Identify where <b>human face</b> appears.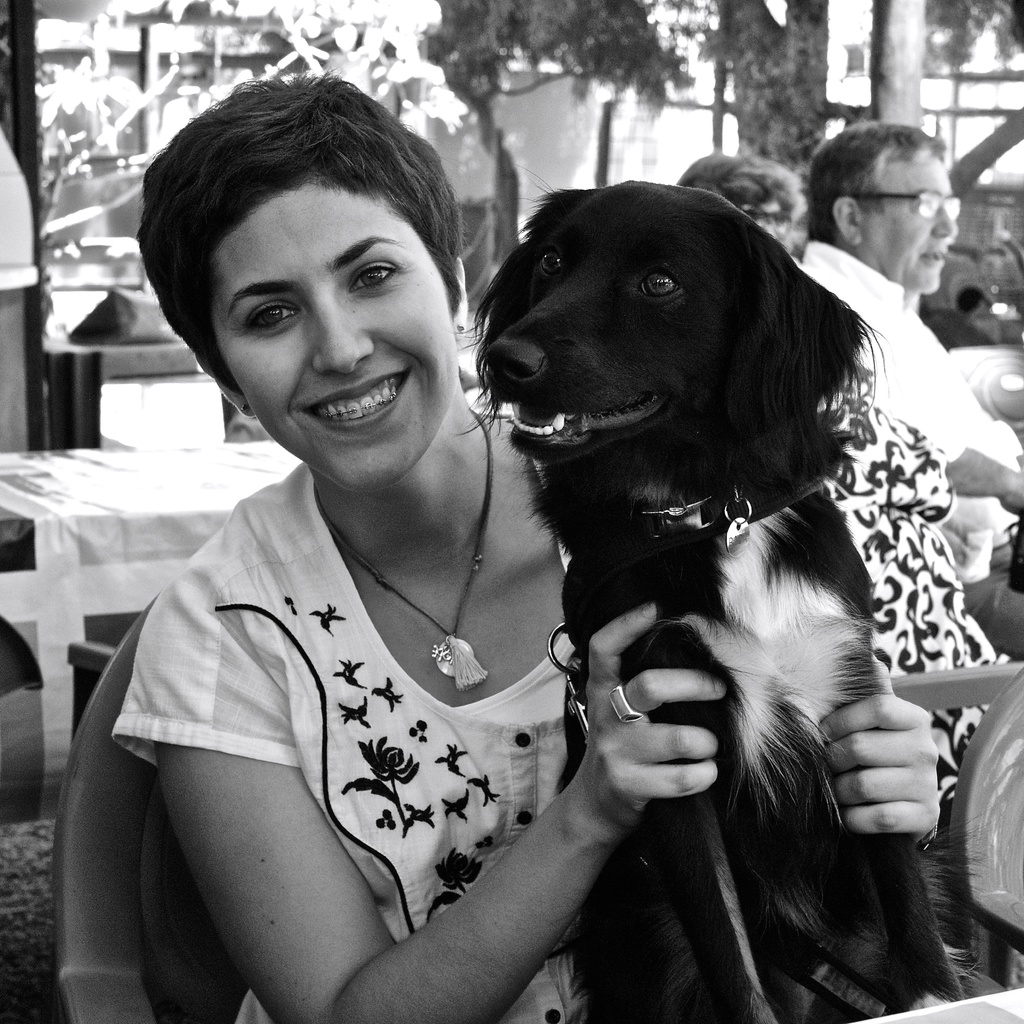
Appears at (x1=858, y1=148, x2=961, y2=293).
